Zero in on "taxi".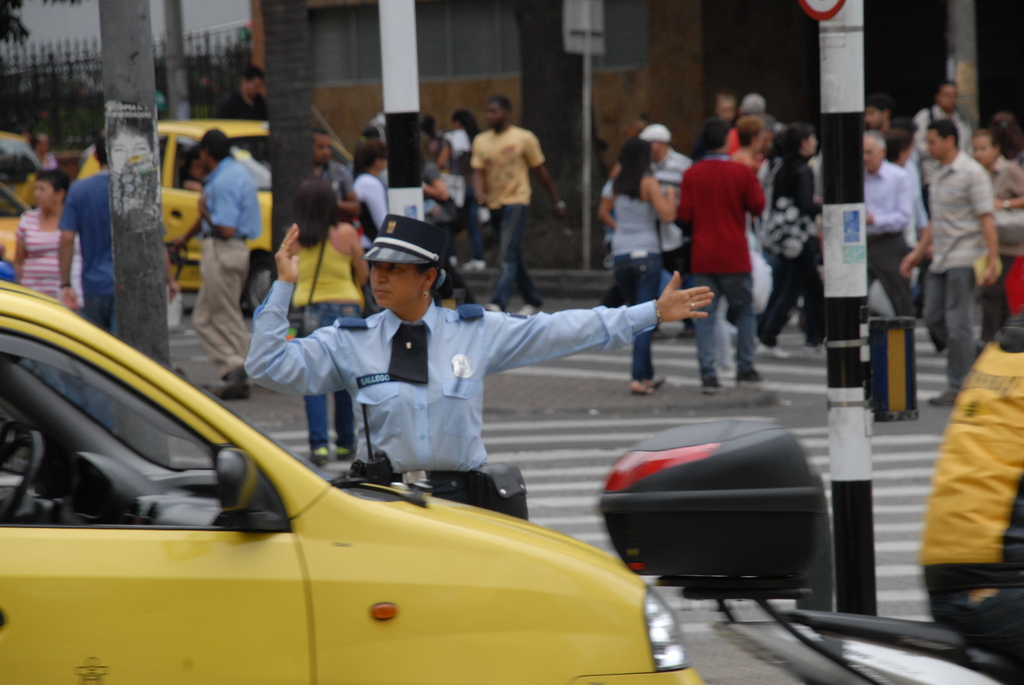
Zeroed in: bbox=[0, 277, 700, 684].
